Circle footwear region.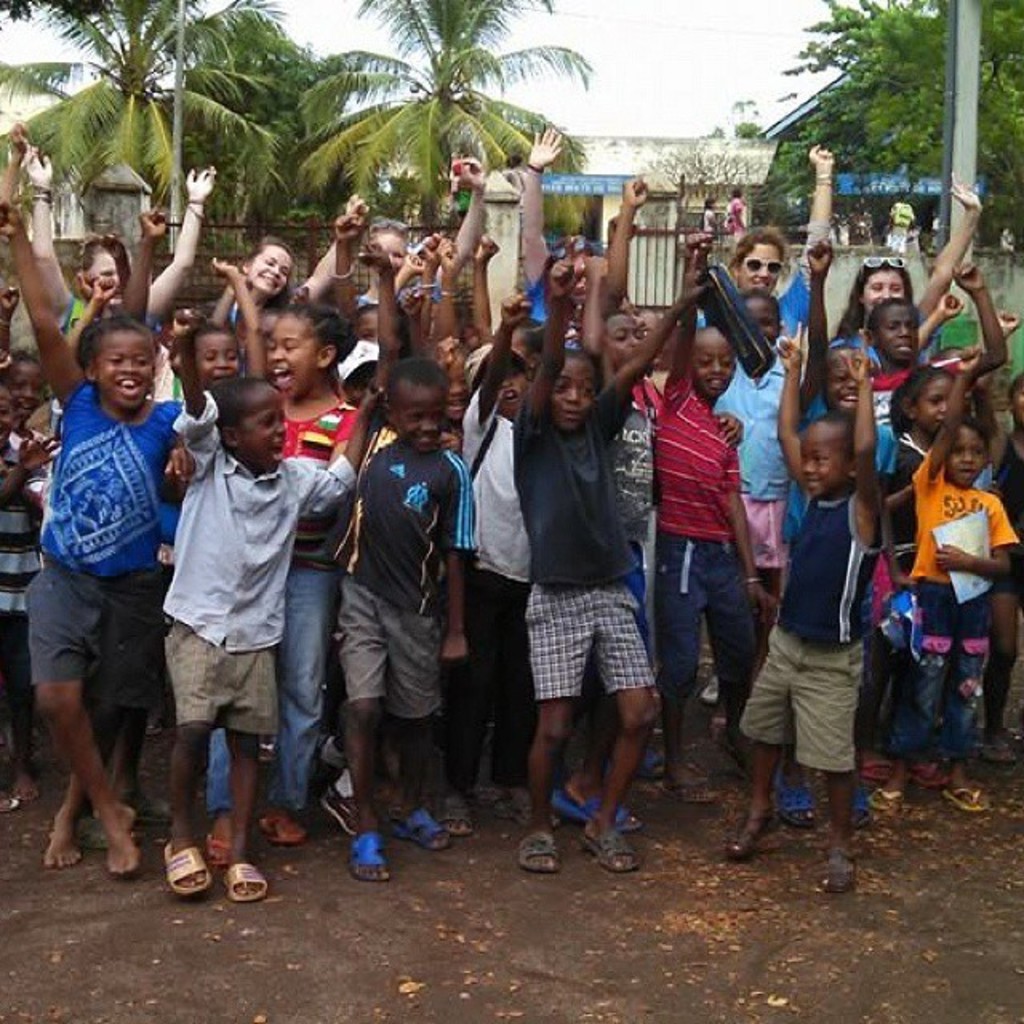
Region: {"x1": 160, "y1": 806, "x2": 246, "y2": 928}.
